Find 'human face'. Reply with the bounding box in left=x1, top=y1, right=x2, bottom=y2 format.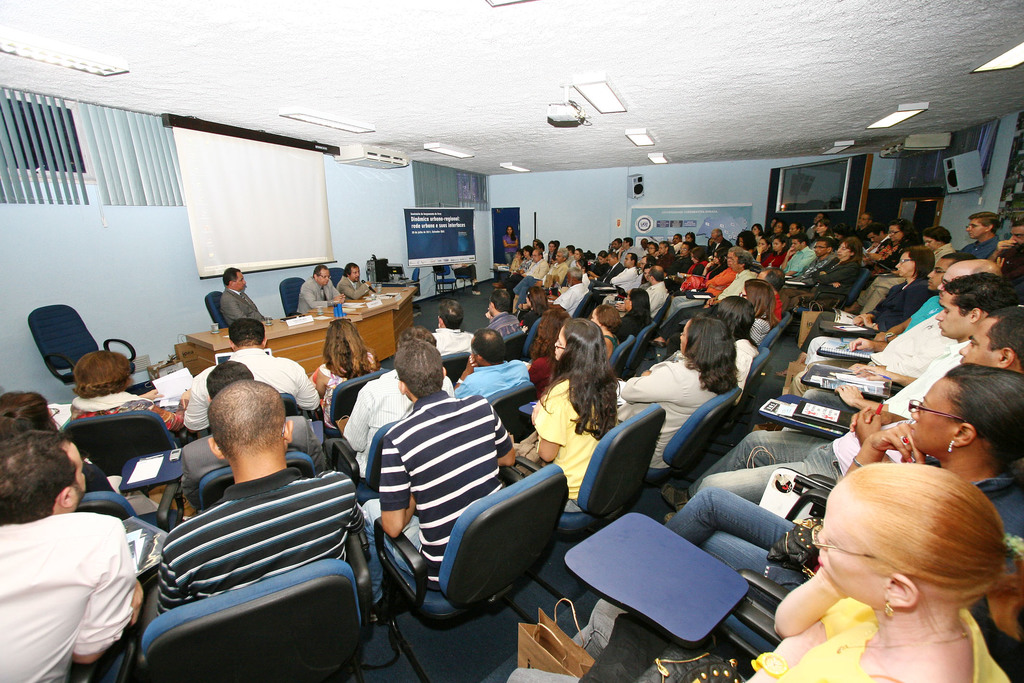
left=790, top=225, right=796, bottom=236.
